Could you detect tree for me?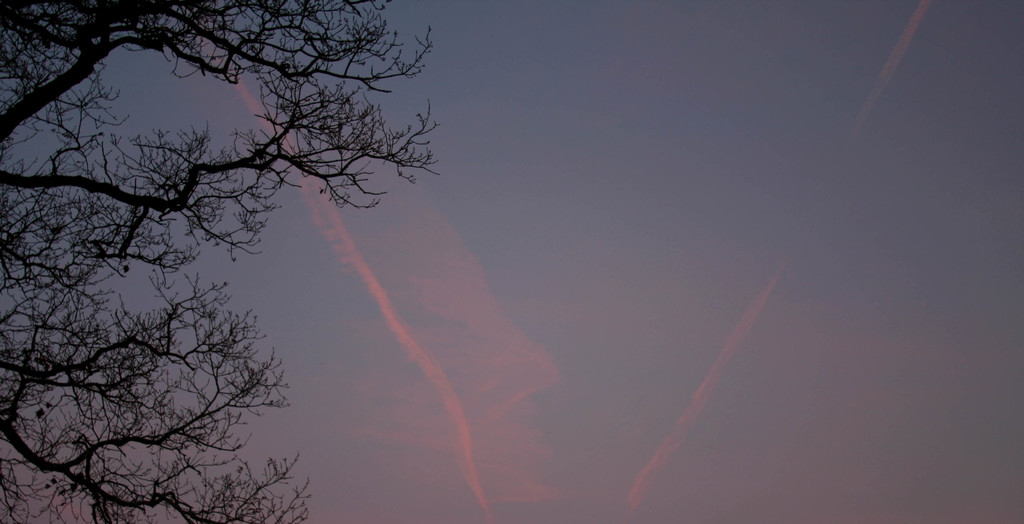
Detection result: l=0, t=4, r=435, b=504.
